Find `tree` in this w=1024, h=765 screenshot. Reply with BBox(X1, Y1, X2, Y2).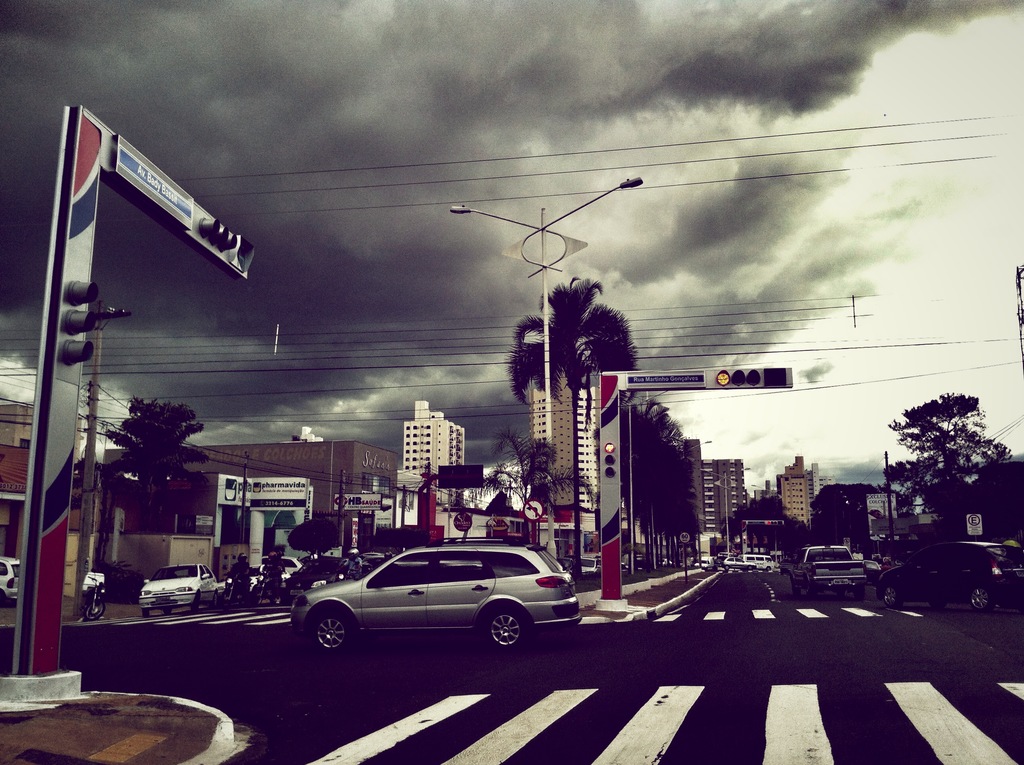
BBox(884, 379, 1010, 554).
